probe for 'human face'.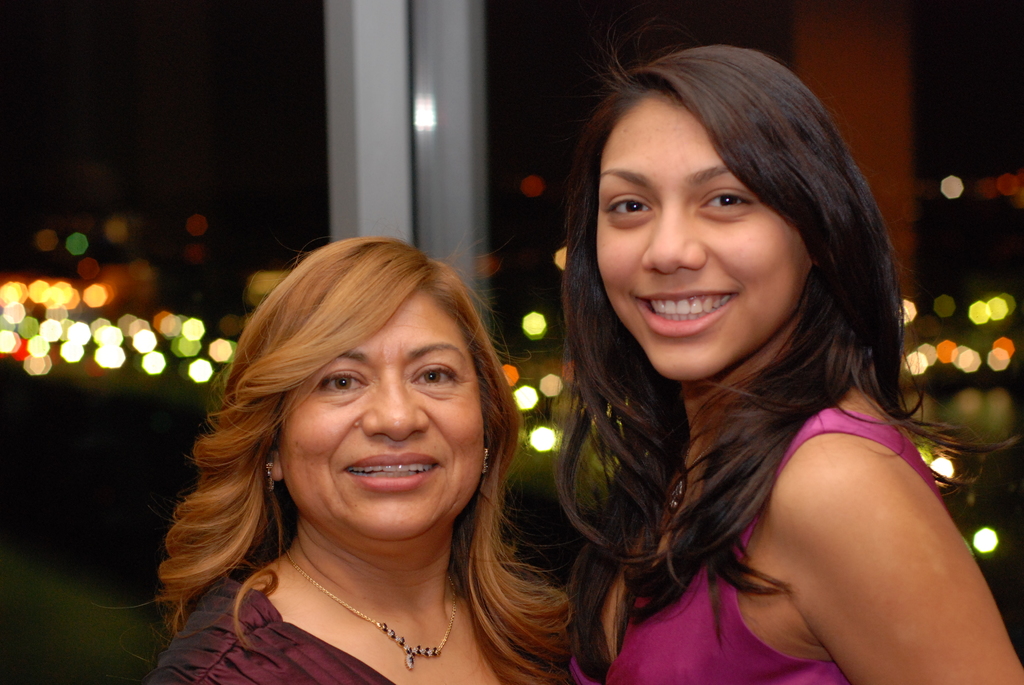
Probe result: <bbox>600, 90, 812, 377</bbox>.
